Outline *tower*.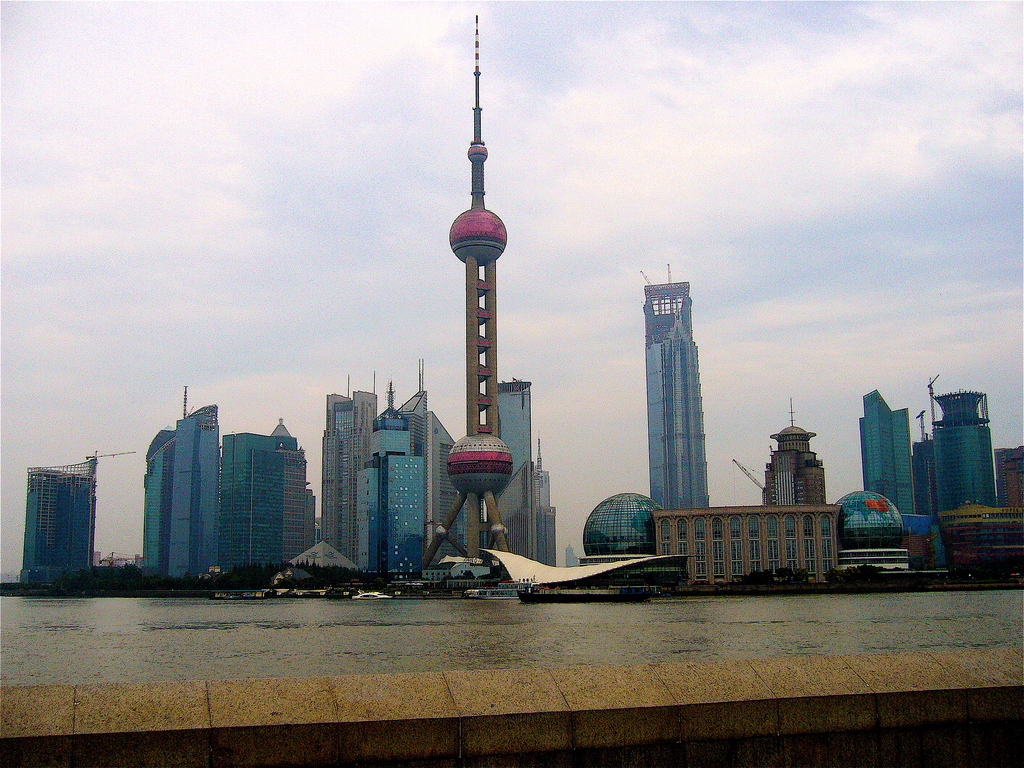
Outline: select_region(18, 456, 128, 581).
